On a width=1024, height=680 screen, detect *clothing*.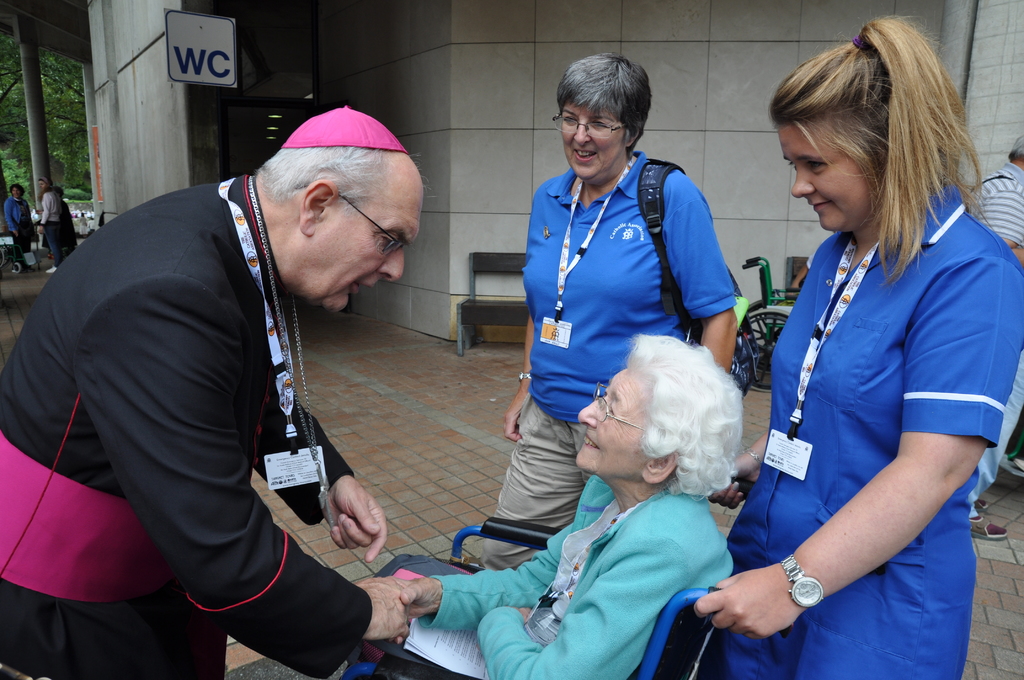
bbox=(0, 182, 381, 679).
